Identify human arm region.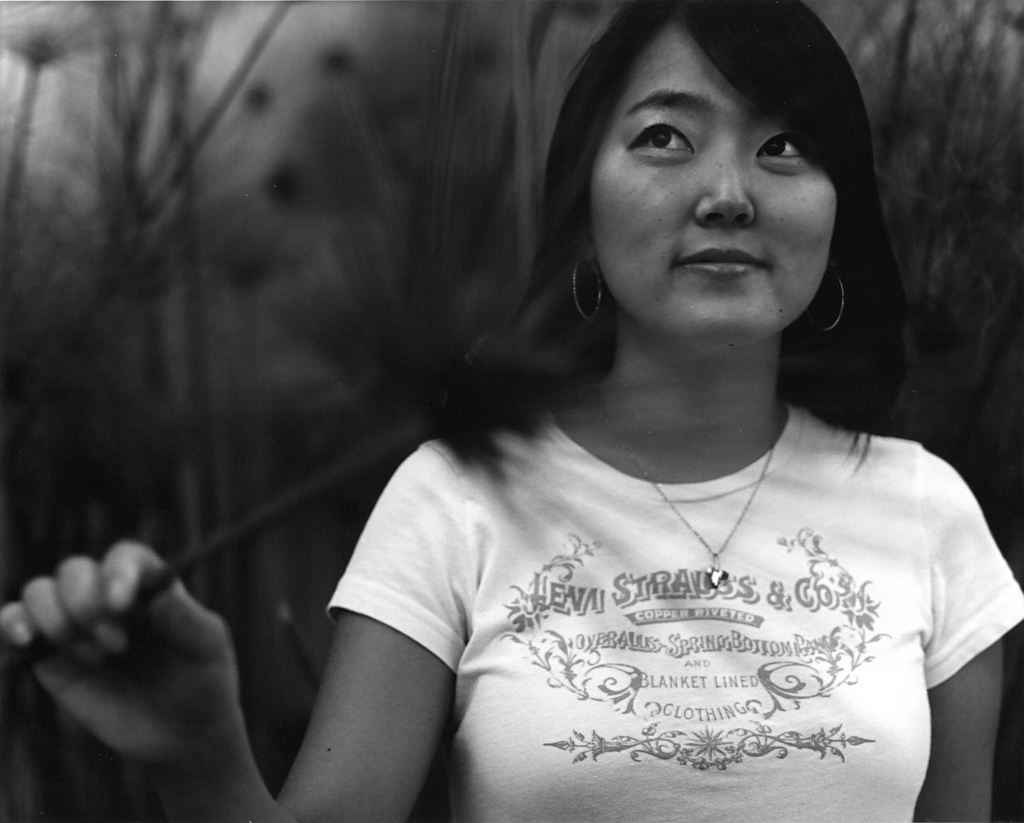
Region: box(267, 555, 430, 811).
